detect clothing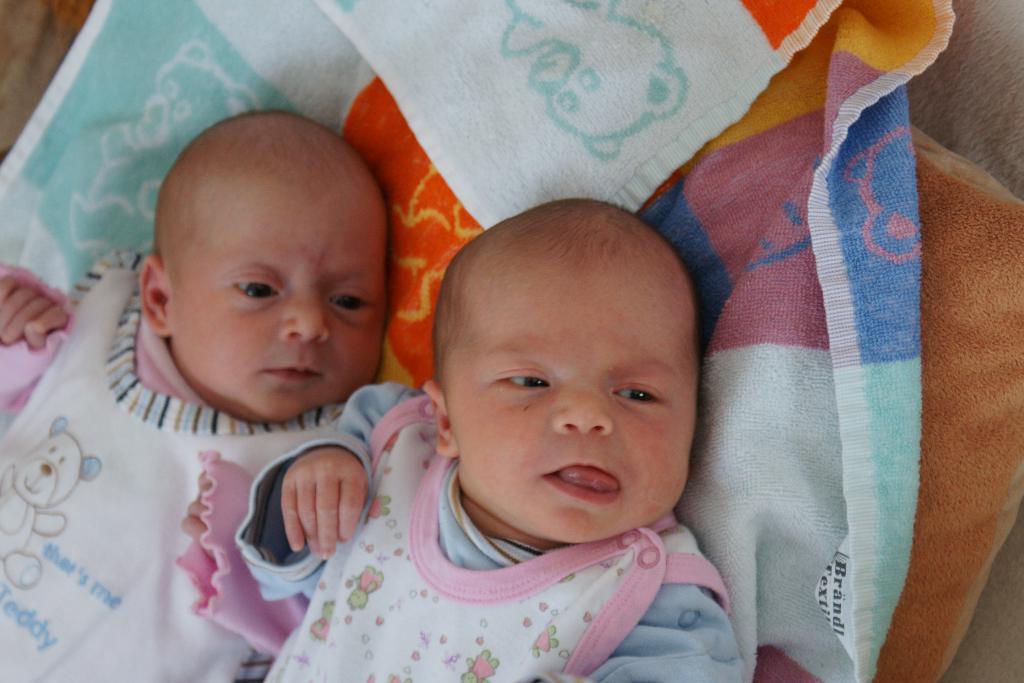
[x1=0, y1=250, x2=340, y2=682]
